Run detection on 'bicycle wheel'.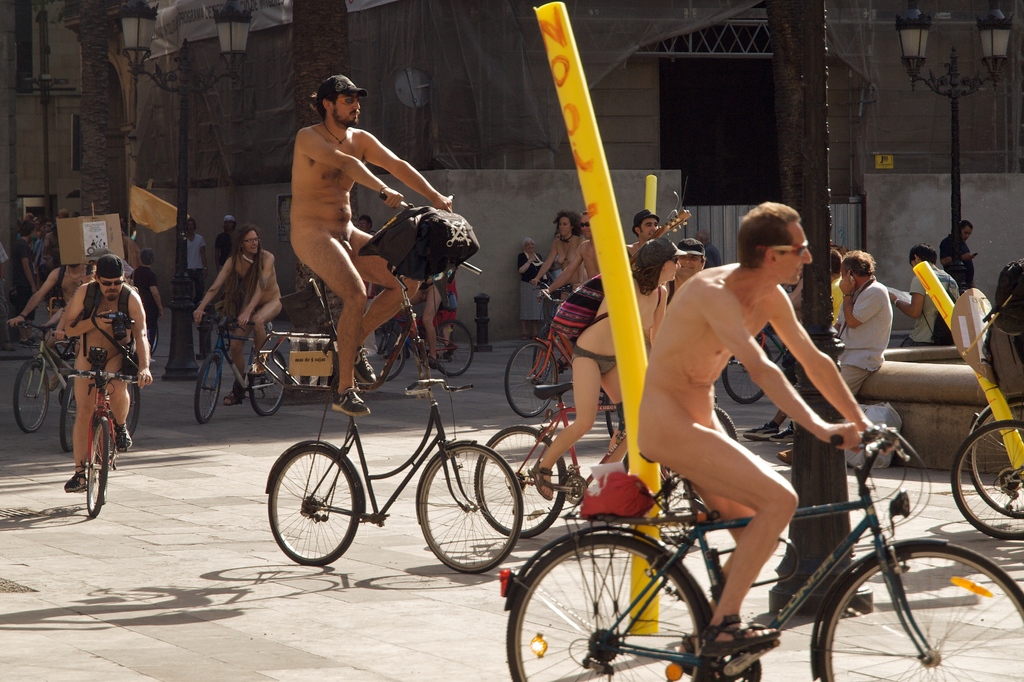
Result: 131:320:159:352.
